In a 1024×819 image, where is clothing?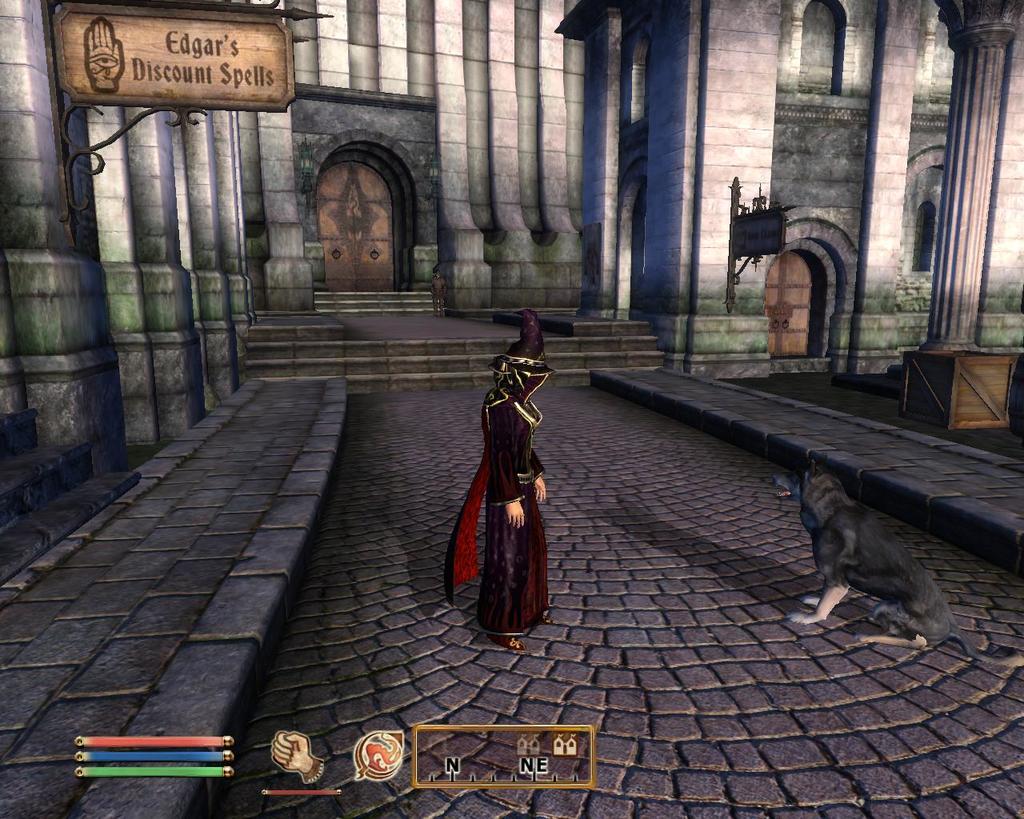
box=[444, 392, 552, 637].
